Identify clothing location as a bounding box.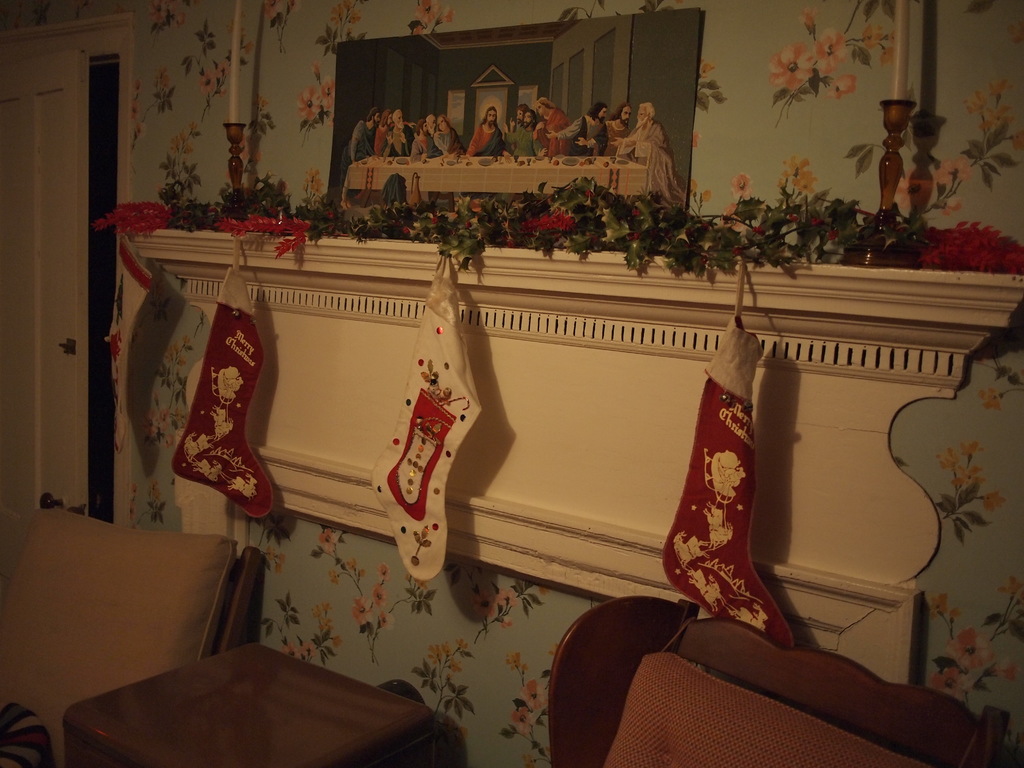
<region>662, 368, 798, 662</region>.
